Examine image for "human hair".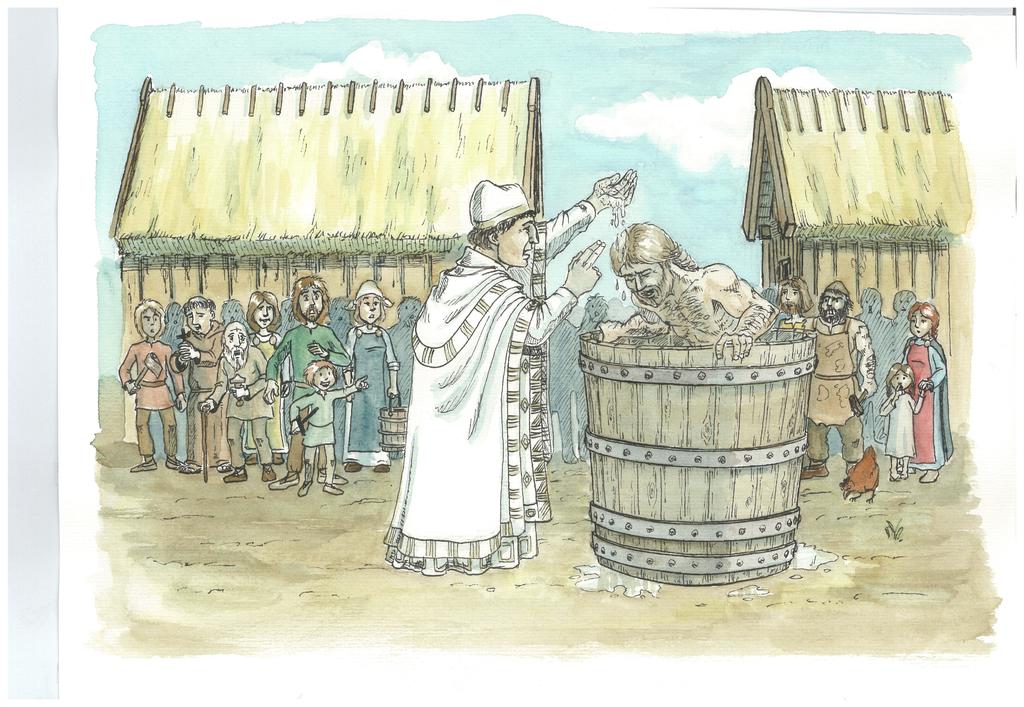
Examination result: bbox=(468, 211, 534, 248).
